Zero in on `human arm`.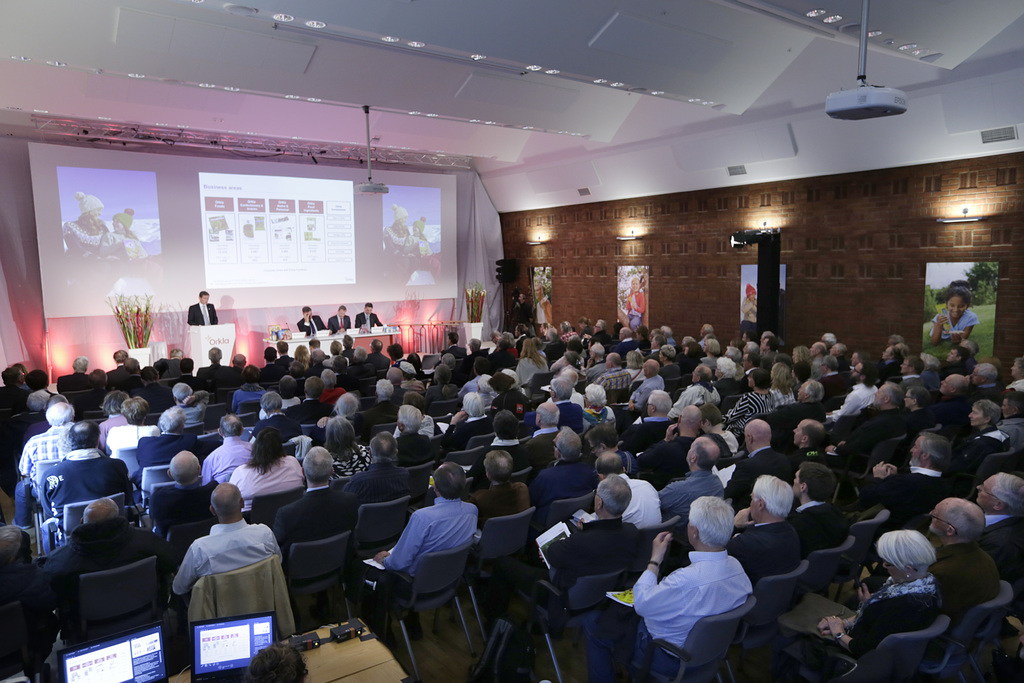
Zeroed in: {"left": 386, "top": 356, "right": 388, "bottom": 371}.
